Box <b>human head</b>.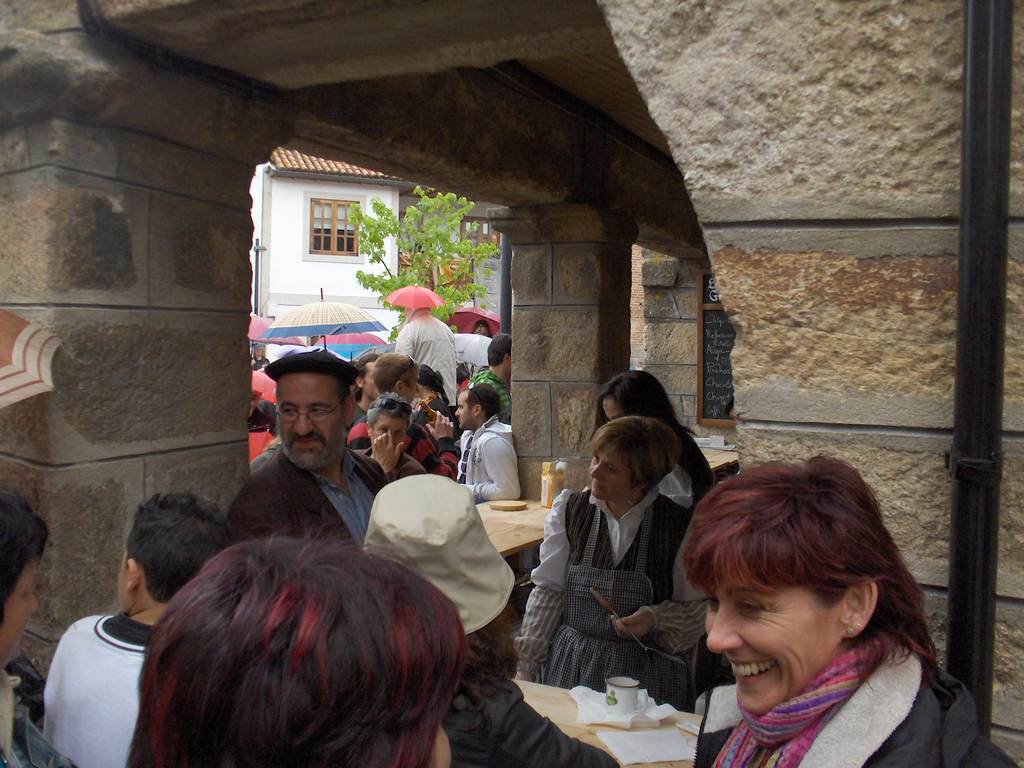
(680, 455, 923, 717).
